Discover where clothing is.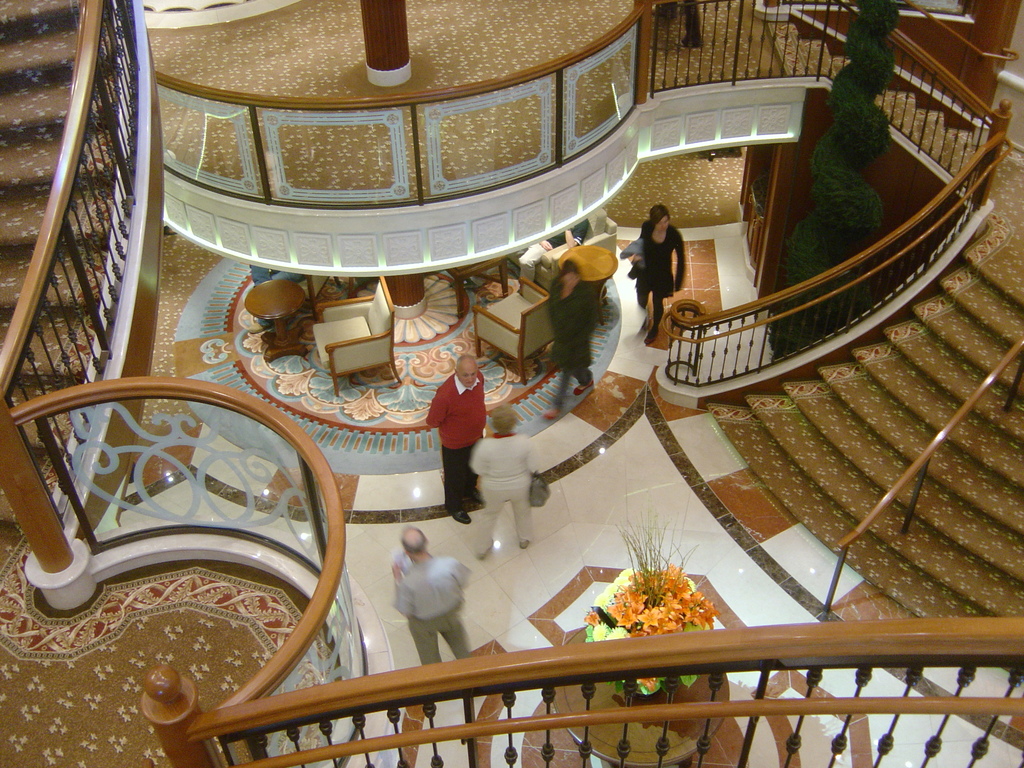
Discovered at region(387, 556, 478, 680).
